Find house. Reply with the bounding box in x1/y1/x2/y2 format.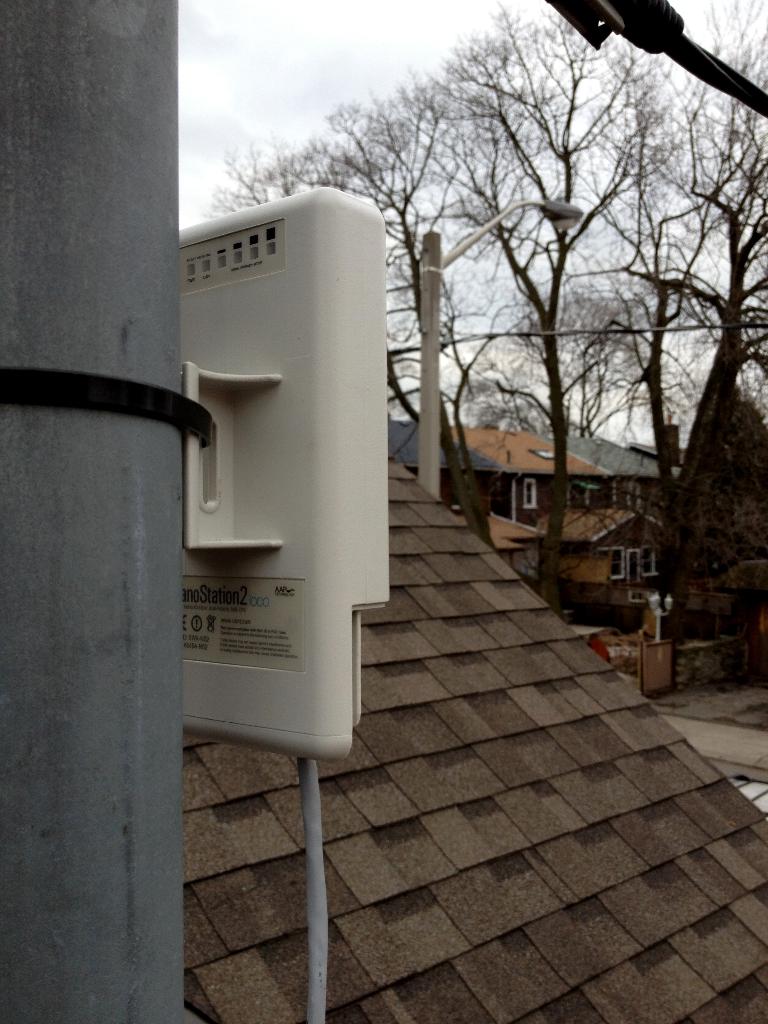
383/421/648/665.
